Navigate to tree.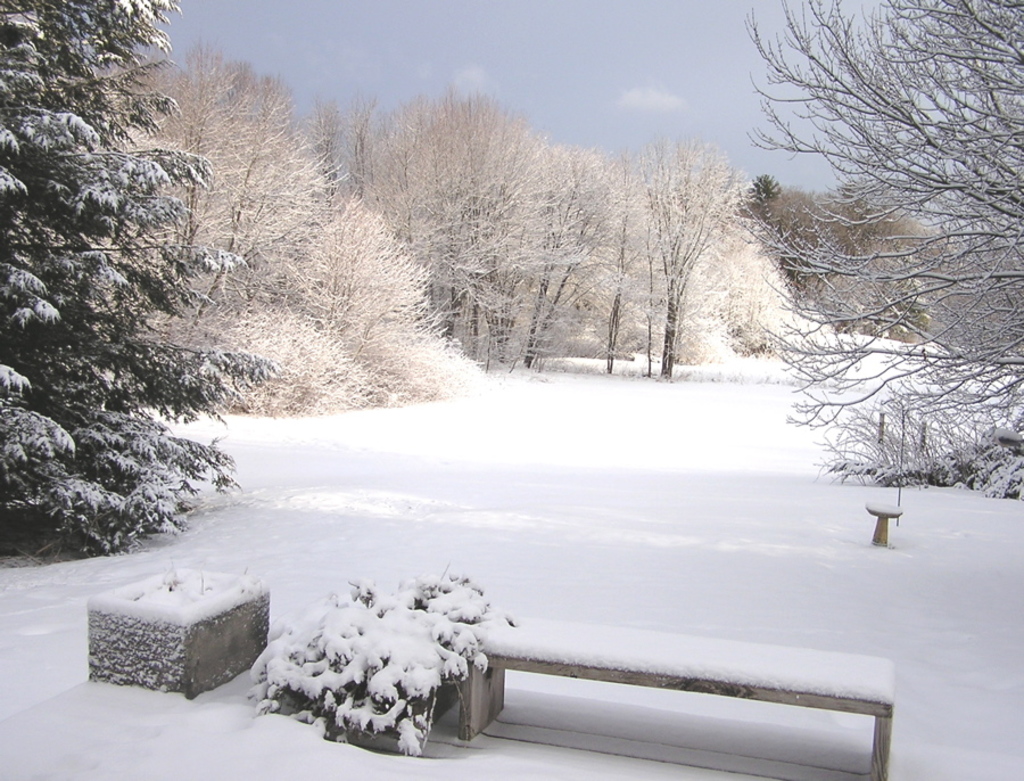
Navigation target: region(2, 0, 246, 556).
